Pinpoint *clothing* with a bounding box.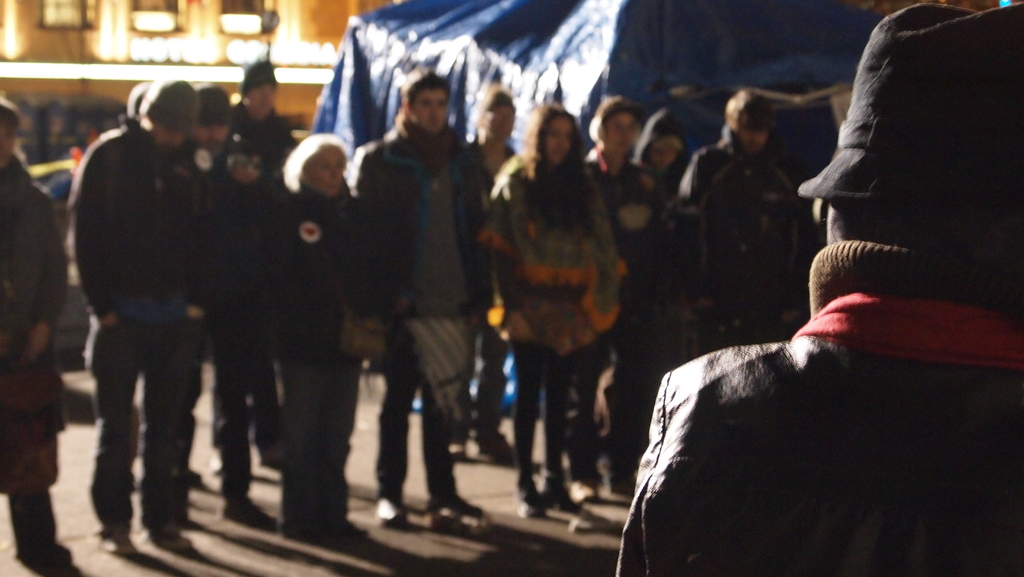
(x1=0, y1=163, x2=77, y2=538).
